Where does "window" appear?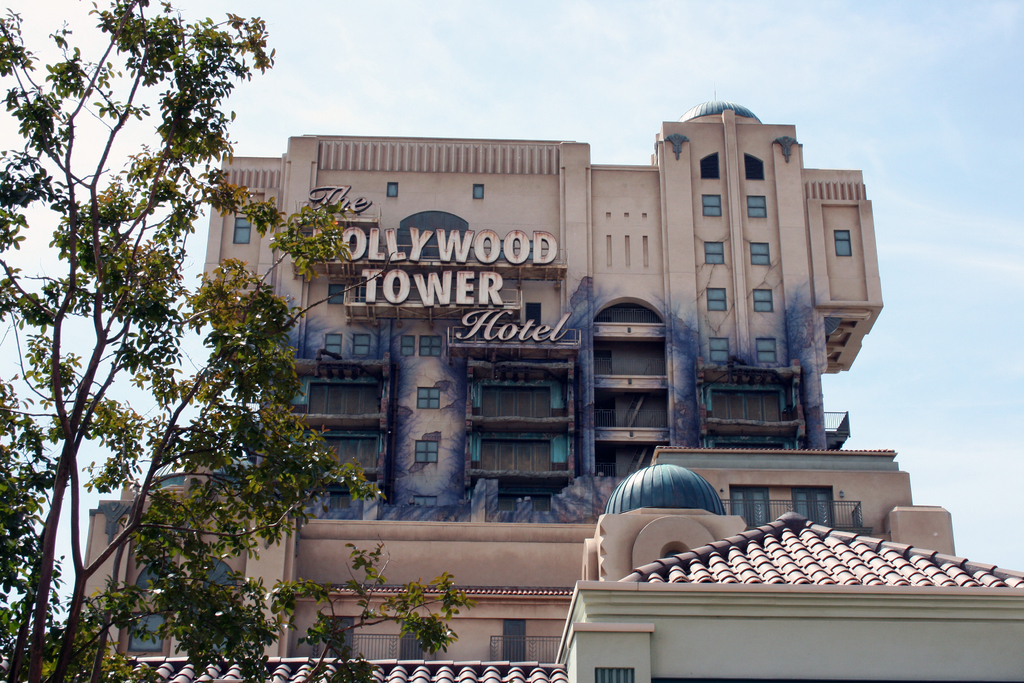
Appears at locate(414, 441, 435, 462).
